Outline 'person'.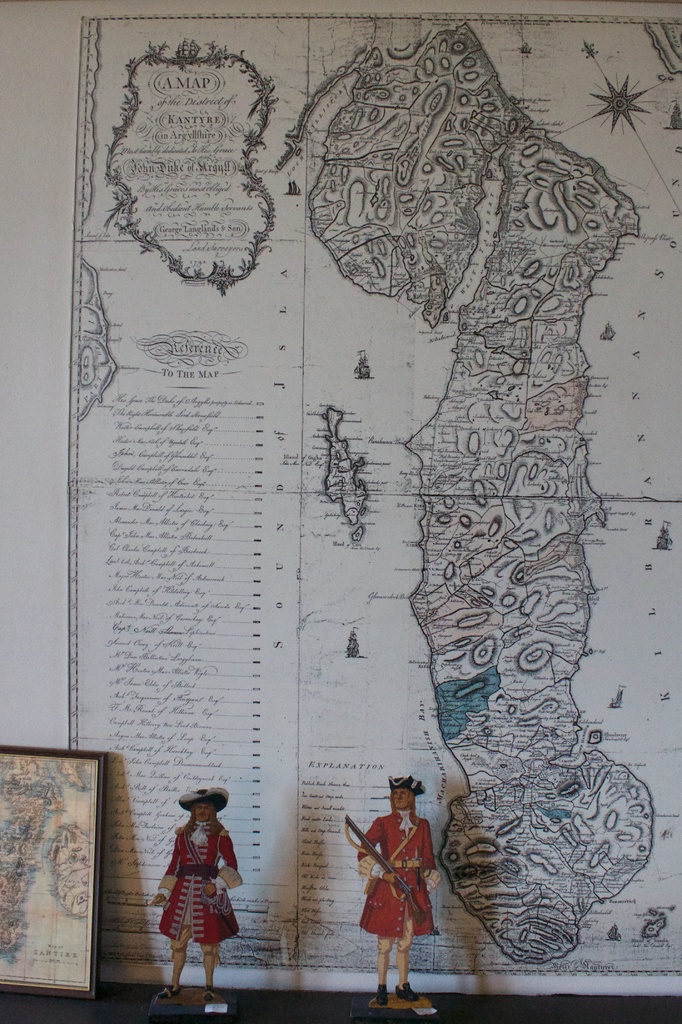
Outline: box(347, 782, 438, 999).
